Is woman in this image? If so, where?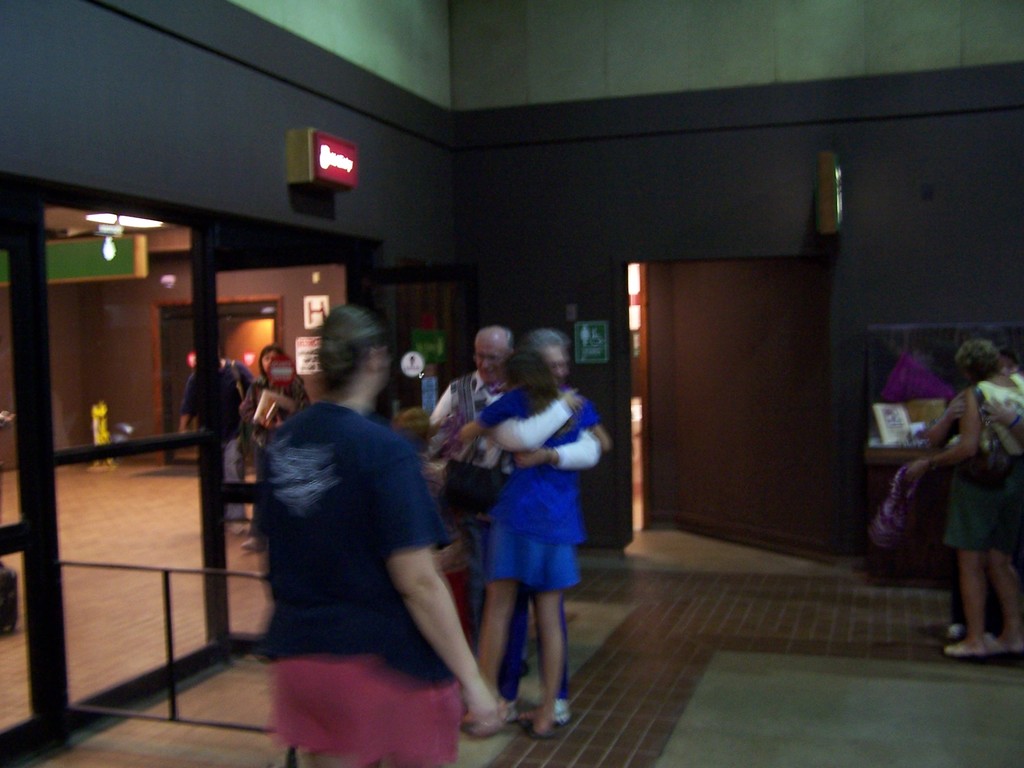
Yes, at (x1=441, y1=317, x2=609, y2=726).
